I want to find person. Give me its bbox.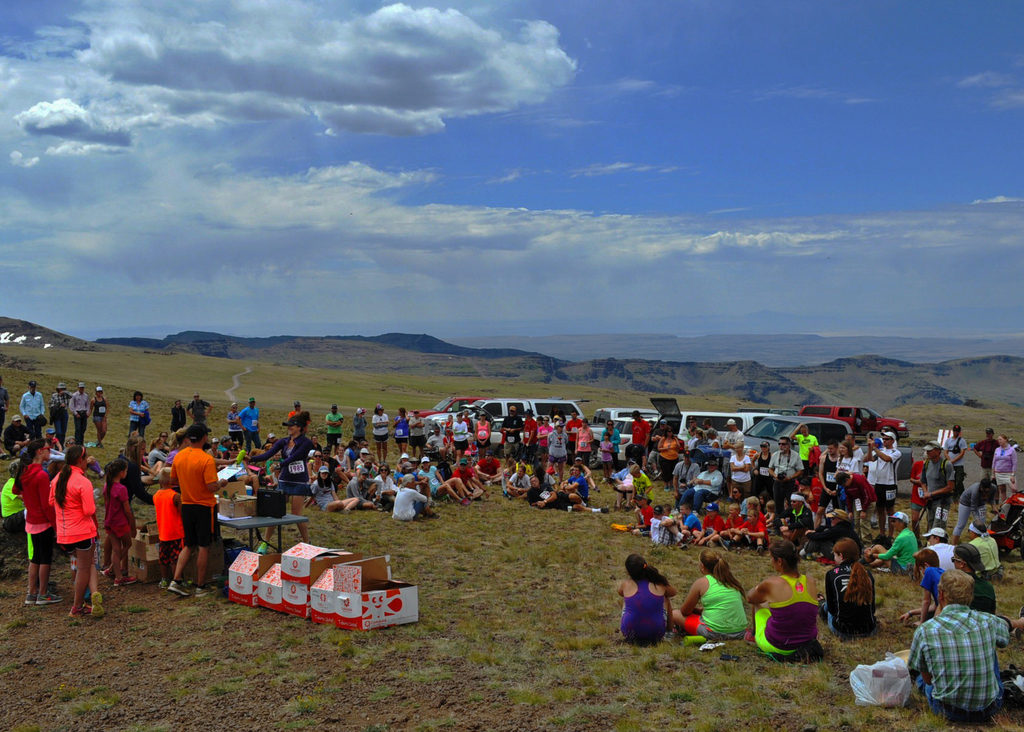
457,460,487,499.
